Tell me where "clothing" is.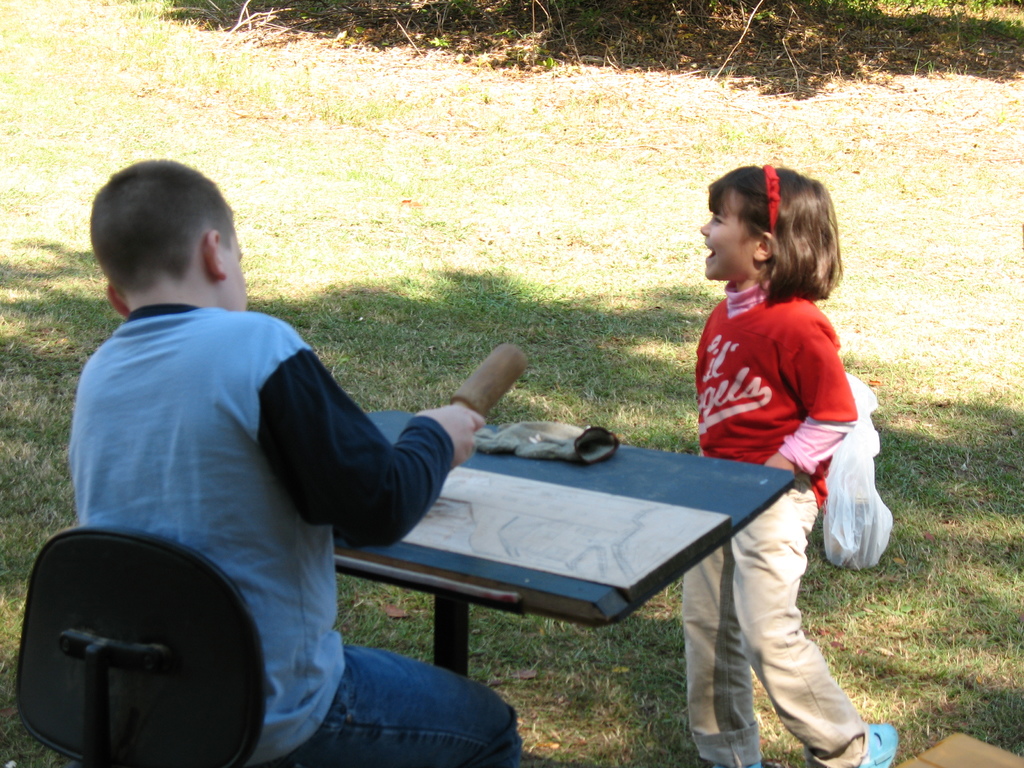
"clothing" is at bbox=(67, 306, 524, 767).
